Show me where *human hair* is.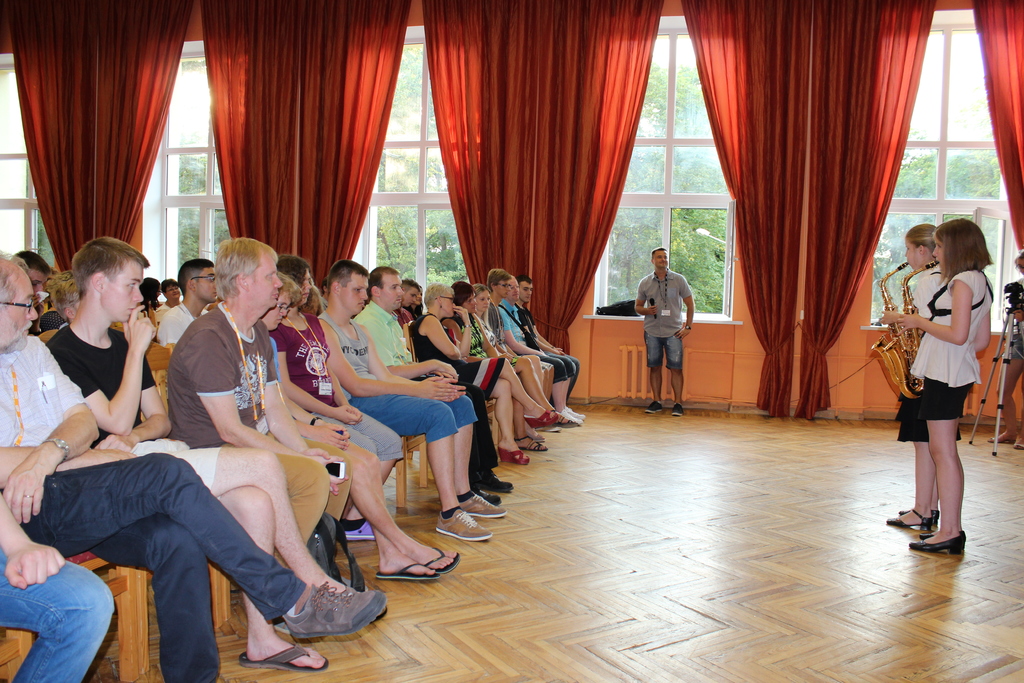
*human hair* is at x1=369, y1=265, x2=397, y2=295.
